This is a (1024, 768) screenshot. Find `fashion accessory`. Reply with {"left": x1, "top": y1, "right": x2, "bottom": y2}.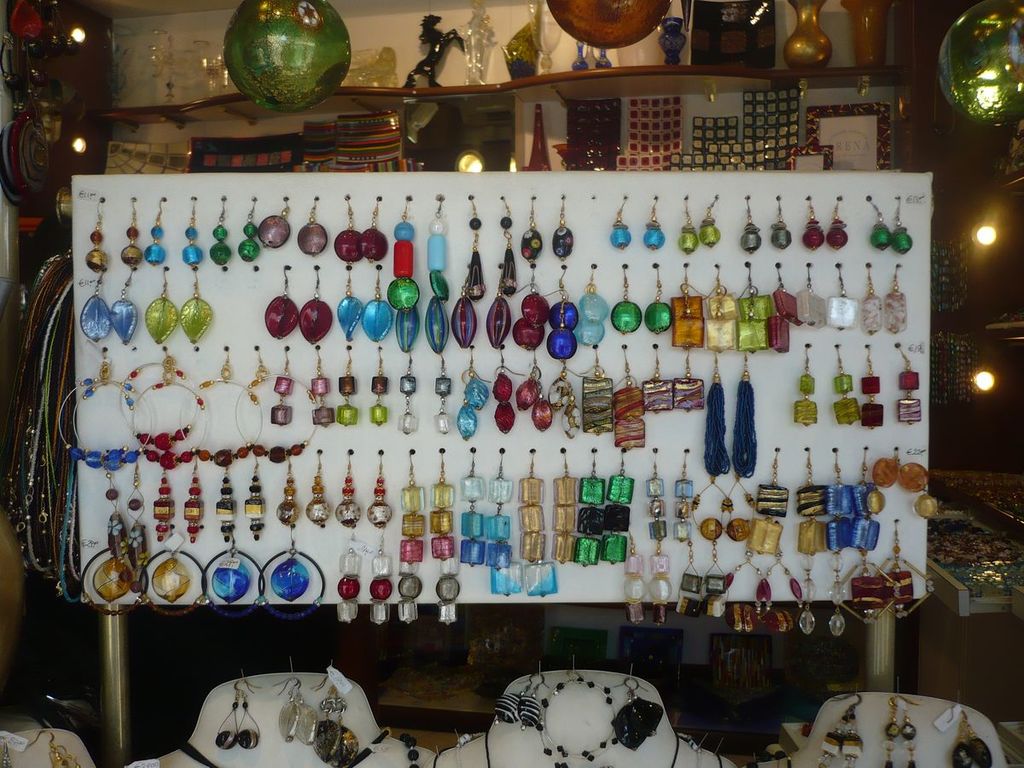
{"left": 899, "top": 697, "right": 911, "bottom": 765}.
